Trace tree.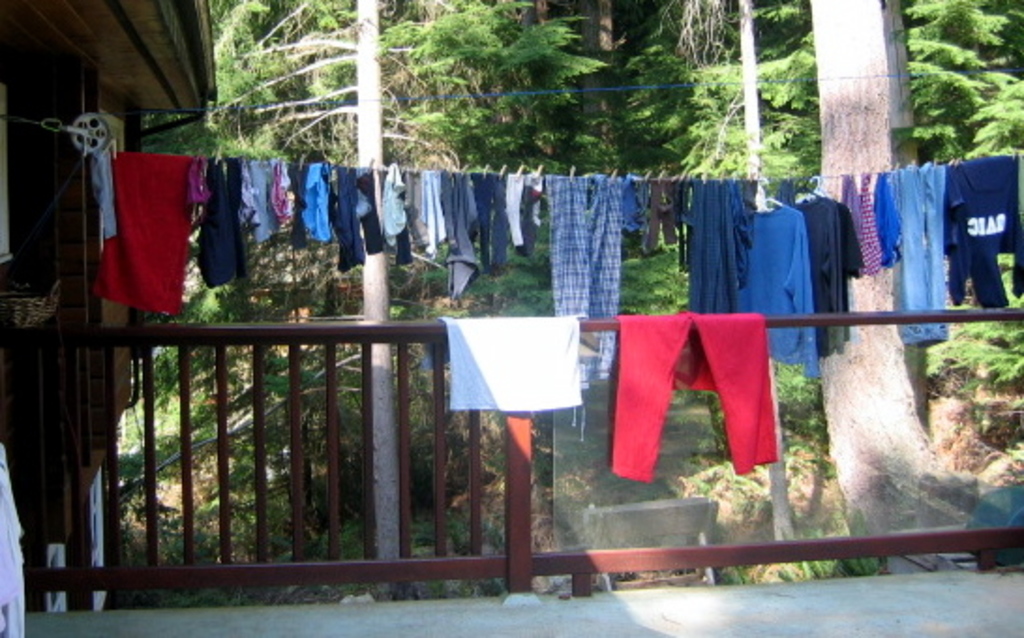
Traced to l=148, t=0, r=636, b=544.
